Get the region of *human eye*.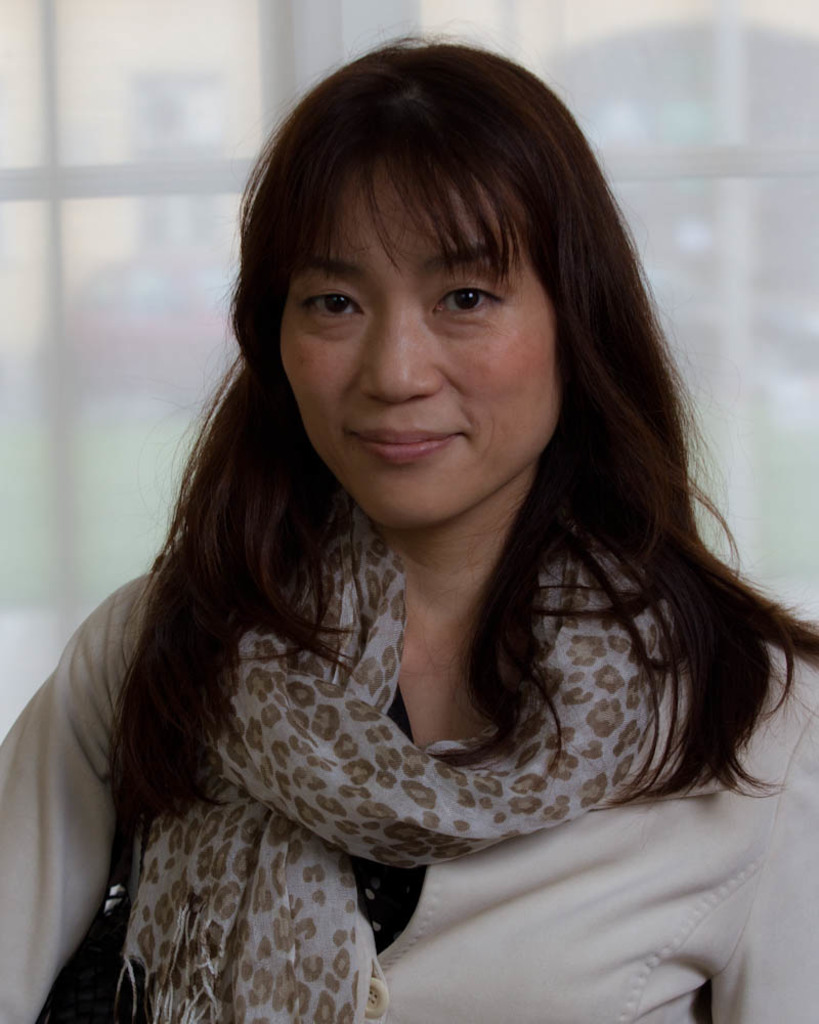
Rect(292, 279, 364, 325).
